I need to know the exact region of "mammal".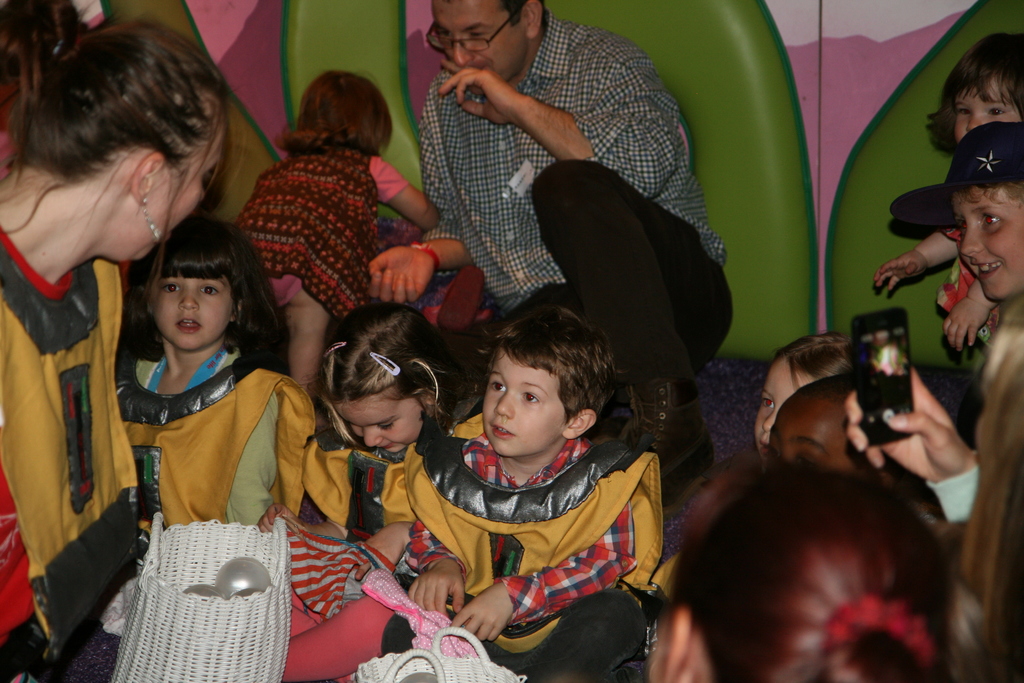
Region: select_region(757, 325, 890, 474).
